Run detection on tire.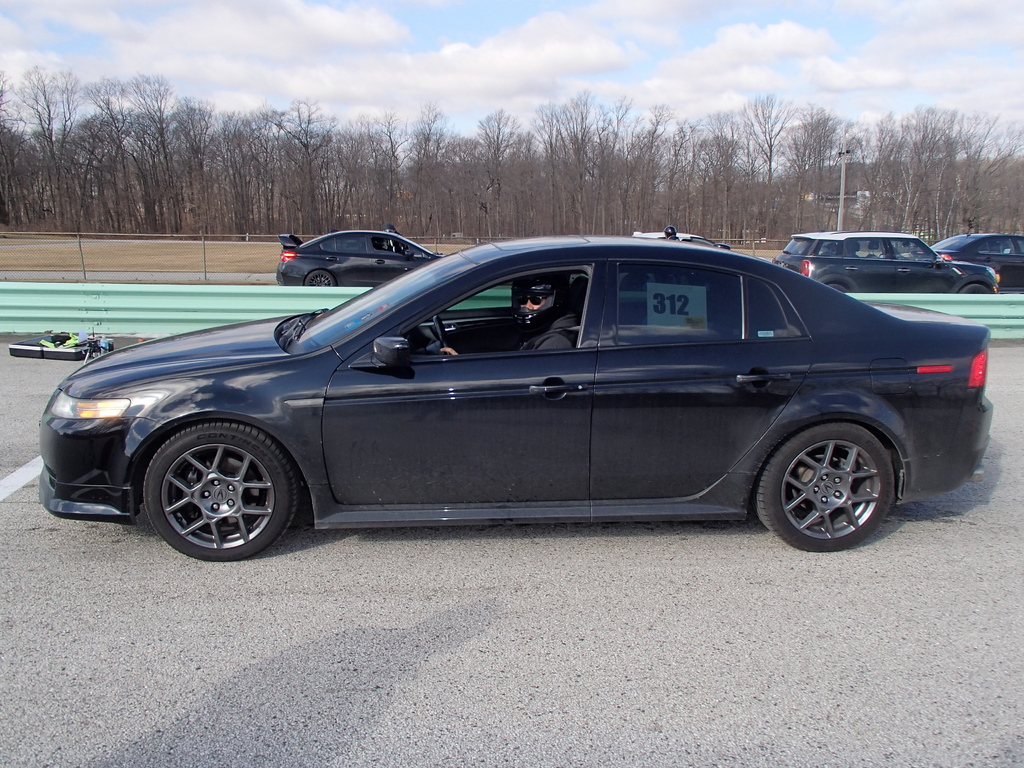
Result: 163:420:304:564.
